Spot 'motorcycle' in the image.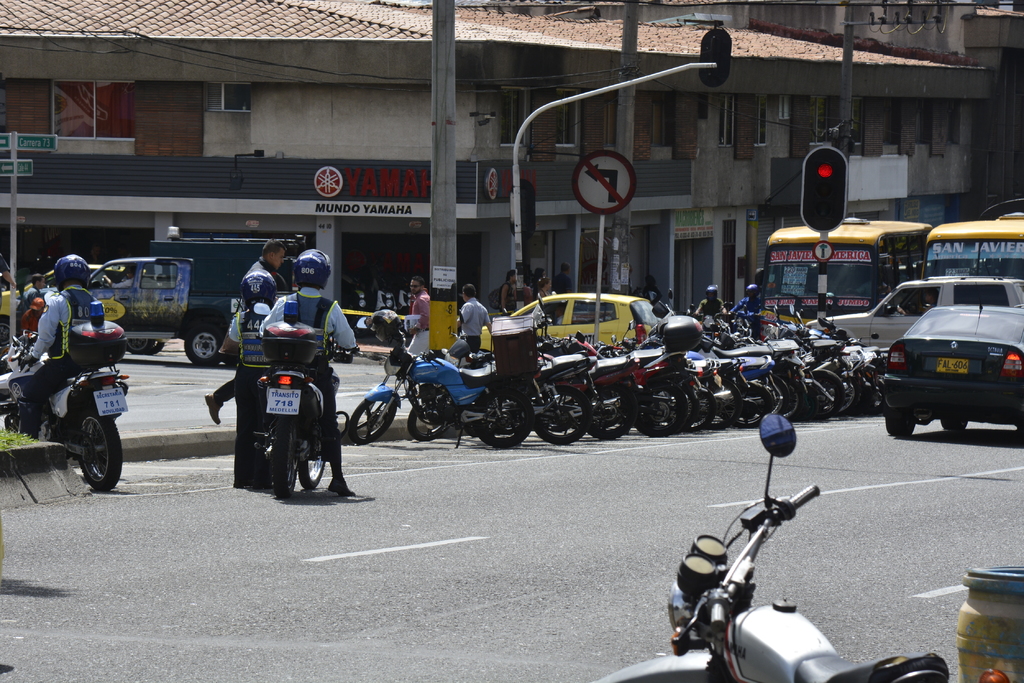
'motorcycle' found at left=255, top=300, right=367, bottom=497.
